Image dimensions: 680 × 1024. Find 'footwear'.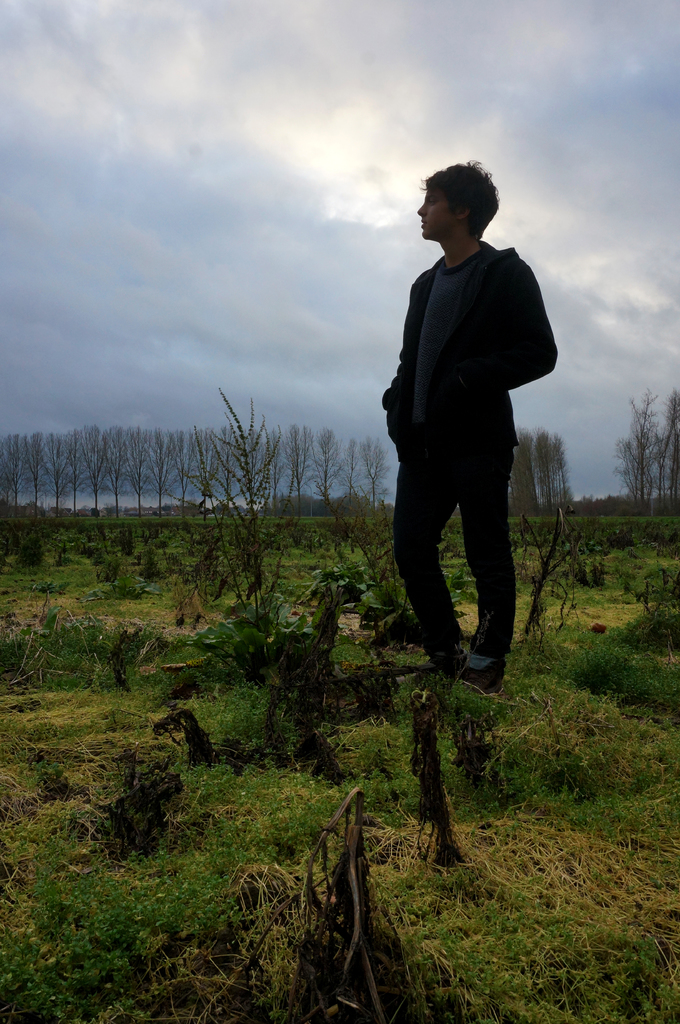
bbox=(434, 648, 463, 673).
